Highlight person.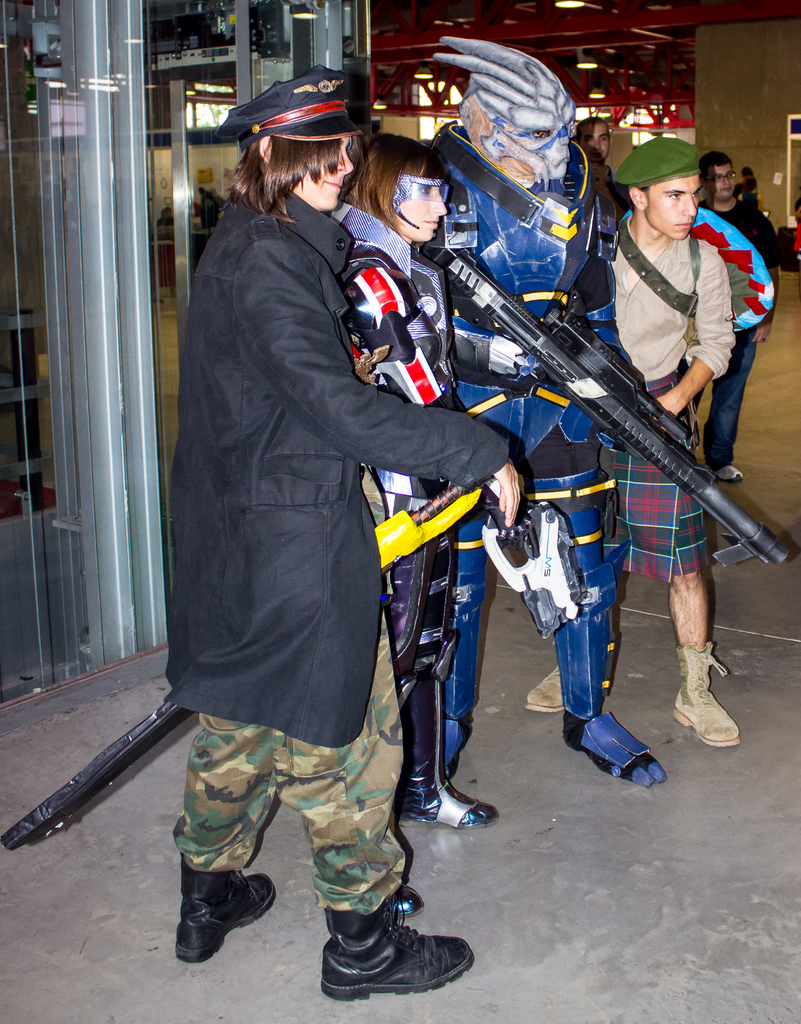
Highlighted region: detection(610, 129, 743, 755).
